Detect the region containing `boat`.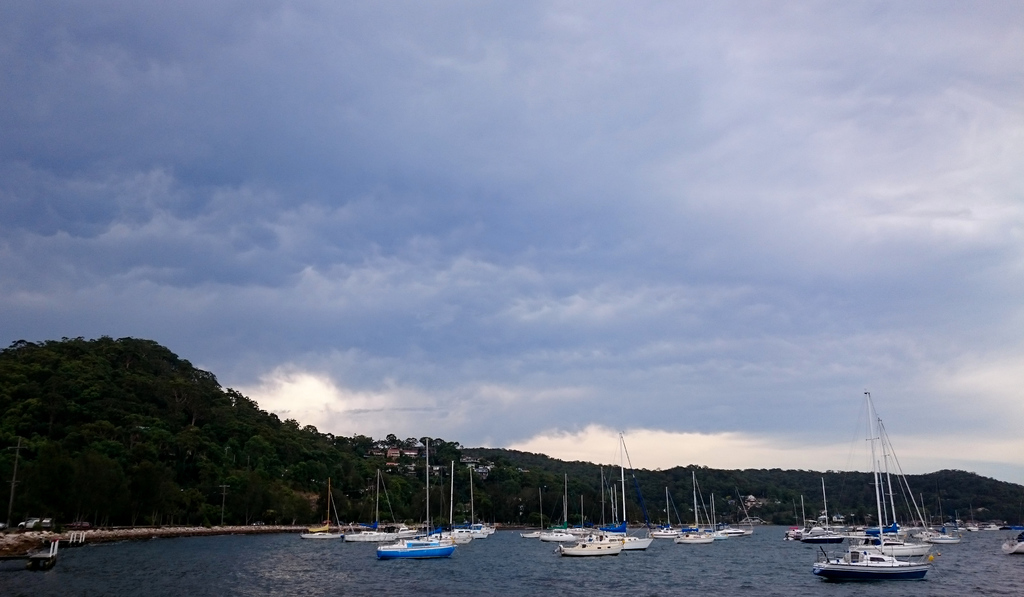
crop(650, 491, 687, 540).
